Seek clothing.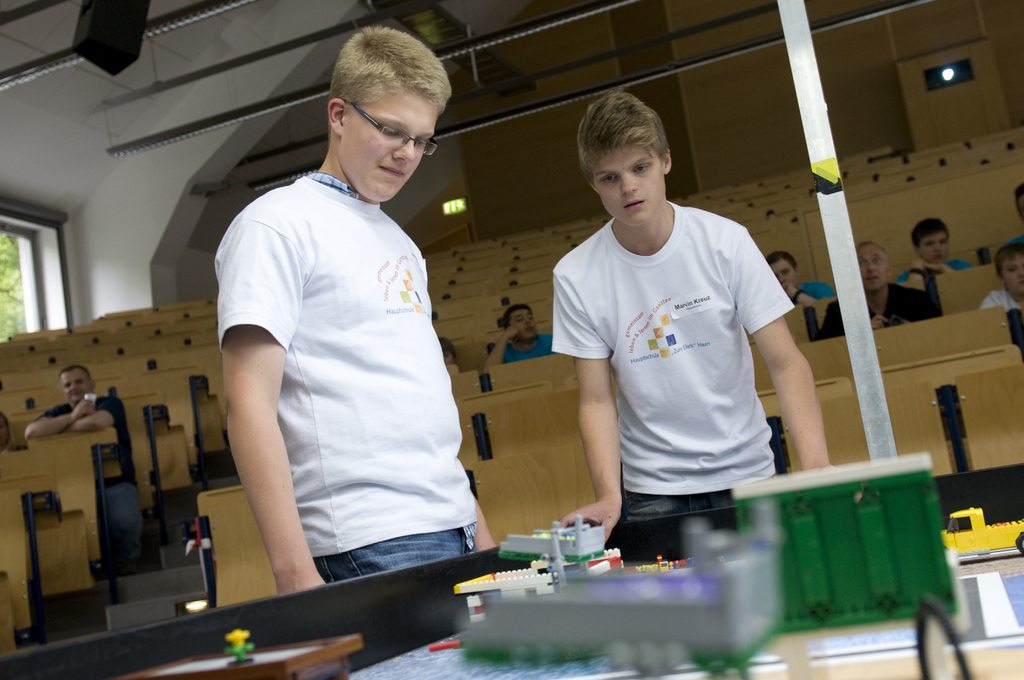
pyautogui.locateOnScreen(504, 332, 555, 362).
